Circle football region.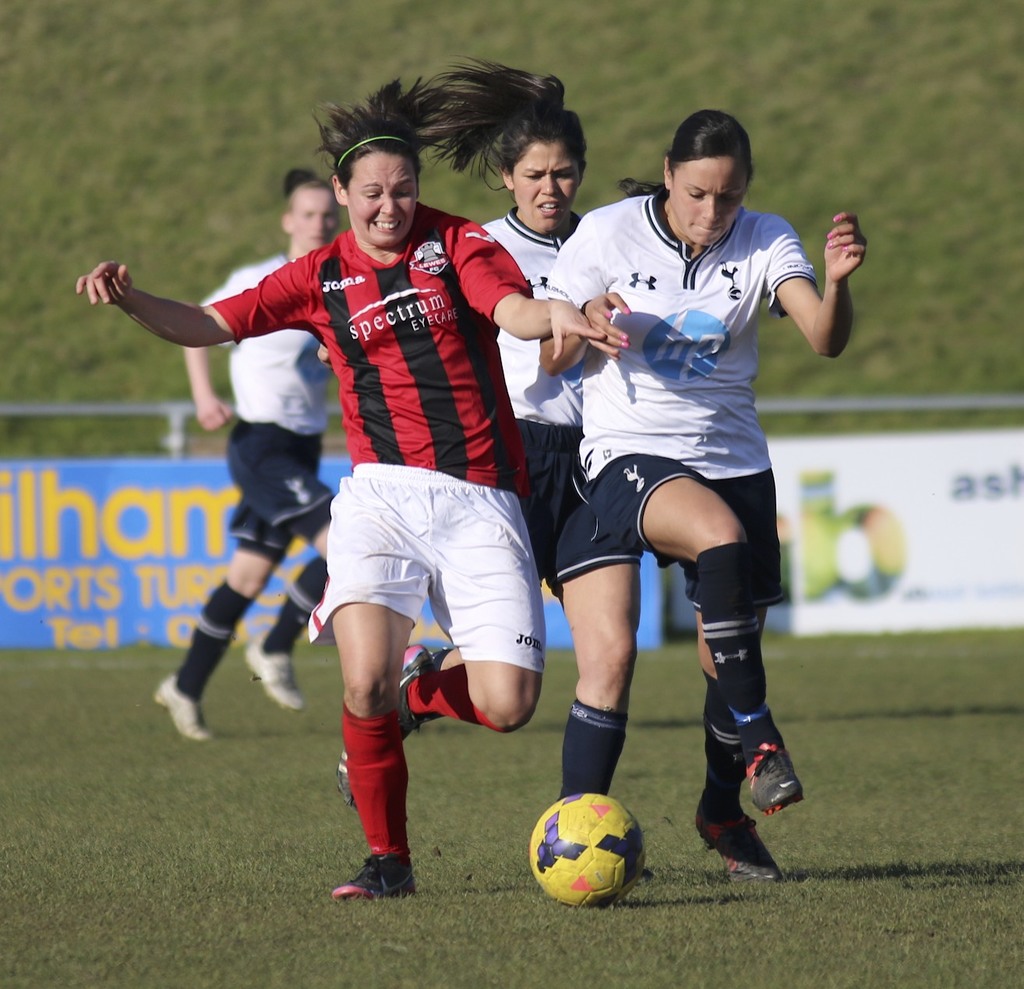
Region: x1=531, y1=792, x2=644, y2=905.
